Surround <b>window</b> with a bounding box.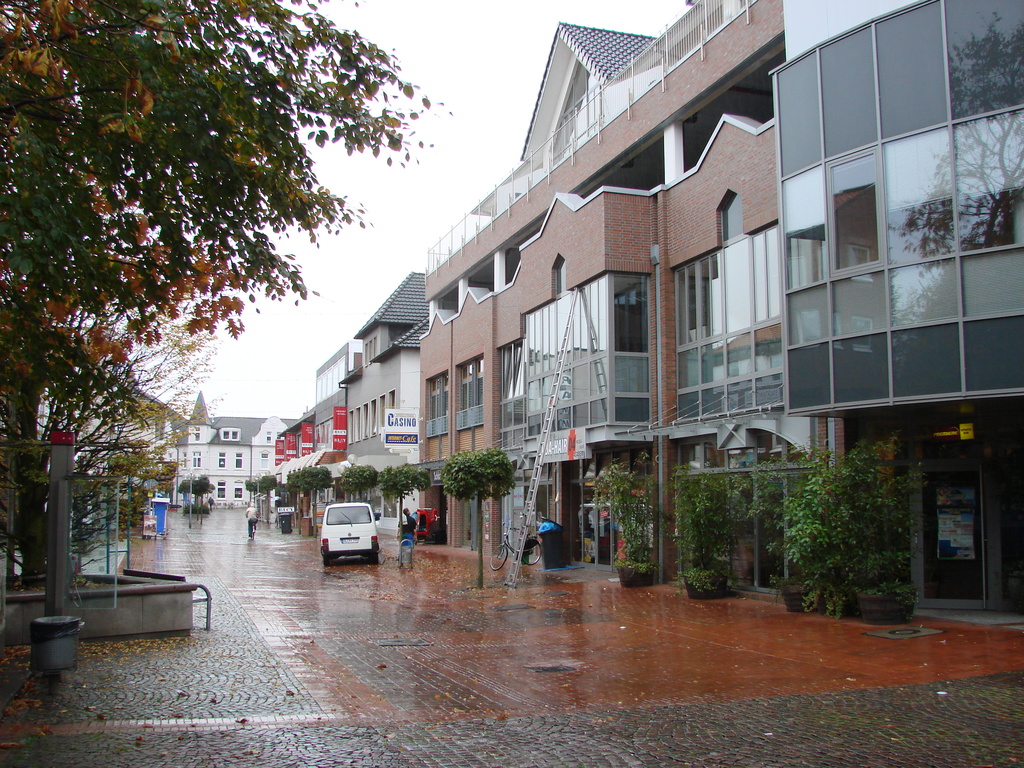
[left=431, top=378, right=456, bottom=410].
